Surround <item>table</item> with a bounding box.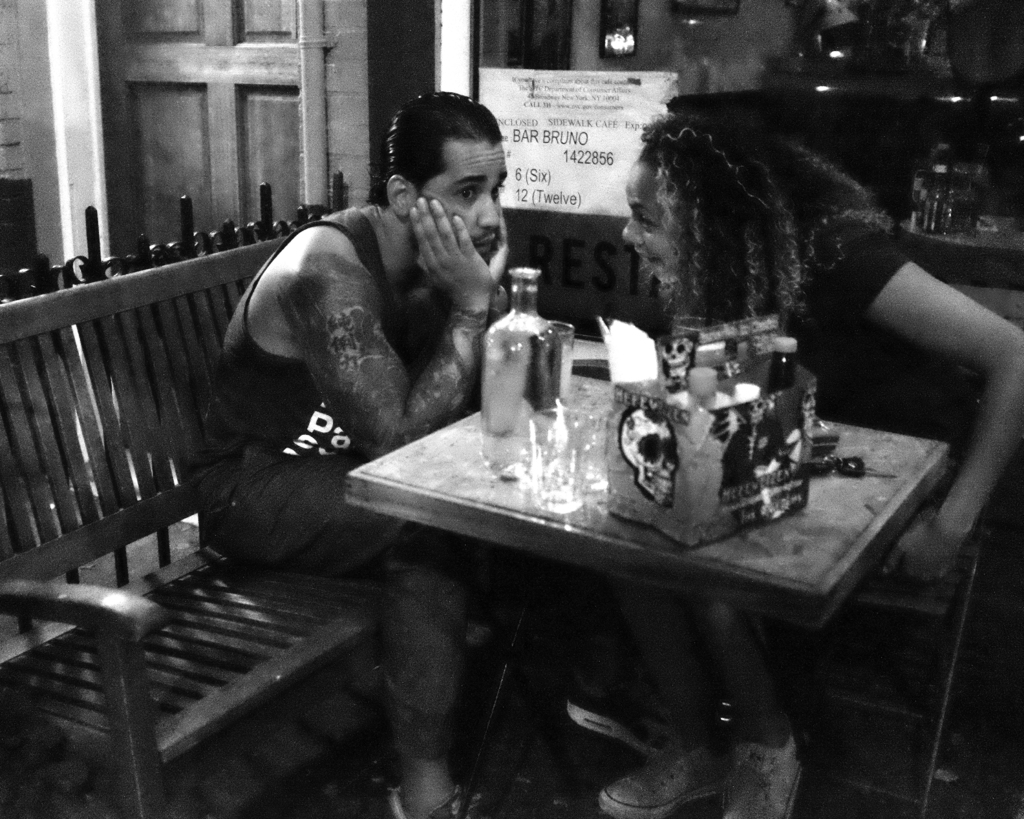
bbox(318, 333, 950, 703).
